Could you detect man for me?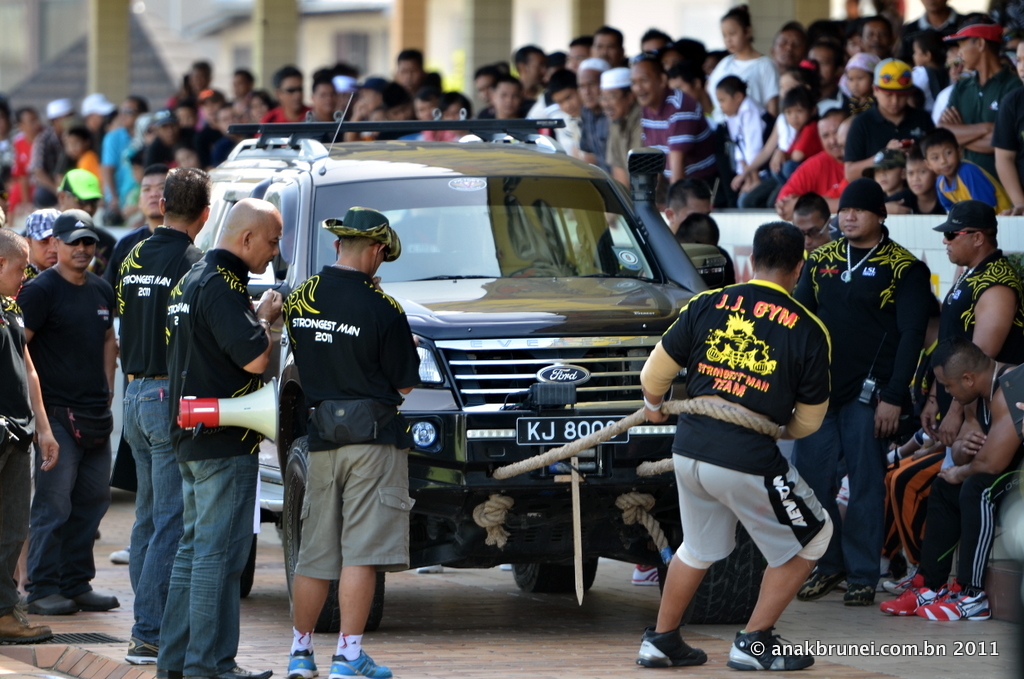
Detection result: crop(541, 61, 580, 168).
